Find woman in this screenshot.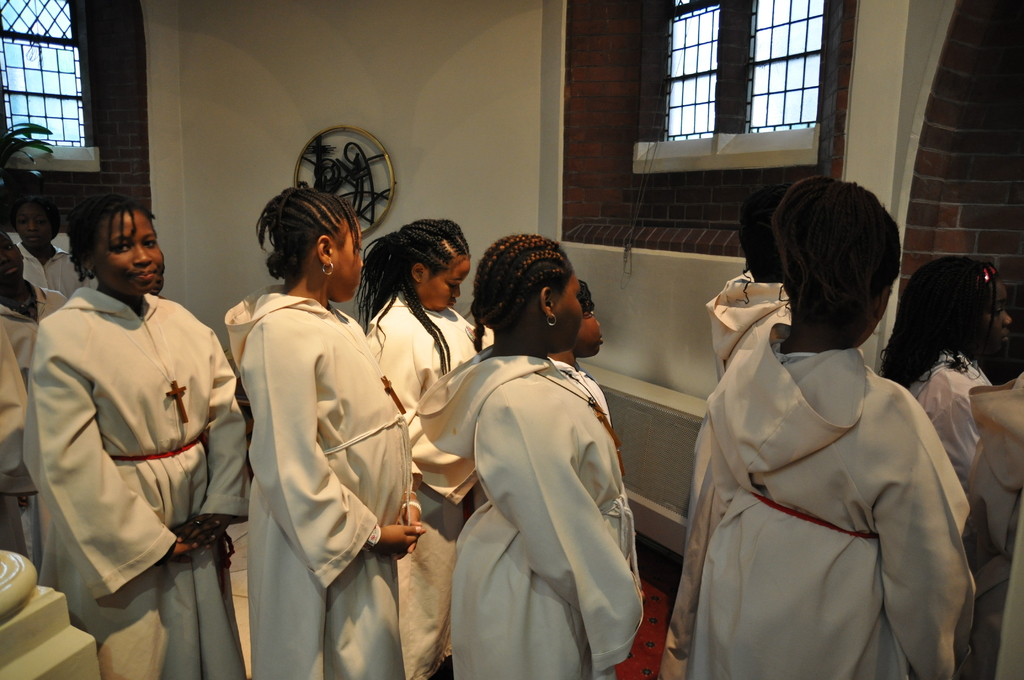
The bounding box for woman is bbox(224, 191, 414, 679).
